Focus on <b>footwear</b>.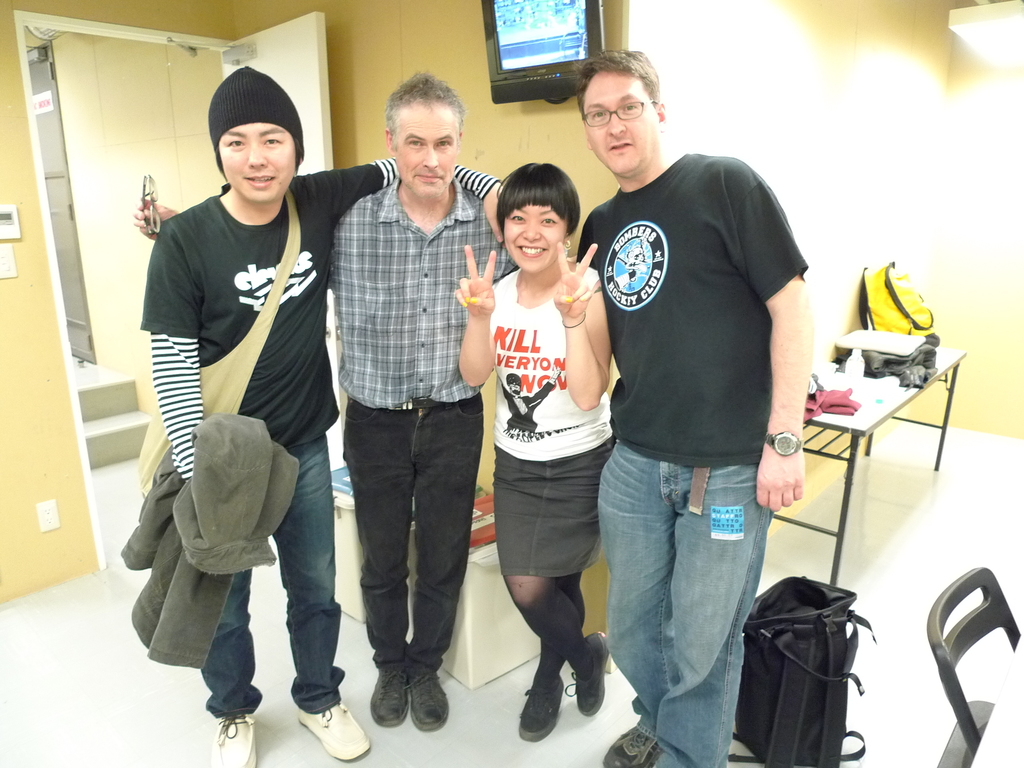
Focused at {"left": 515, "top": 667, "right": 566, "bottom": 744}.
